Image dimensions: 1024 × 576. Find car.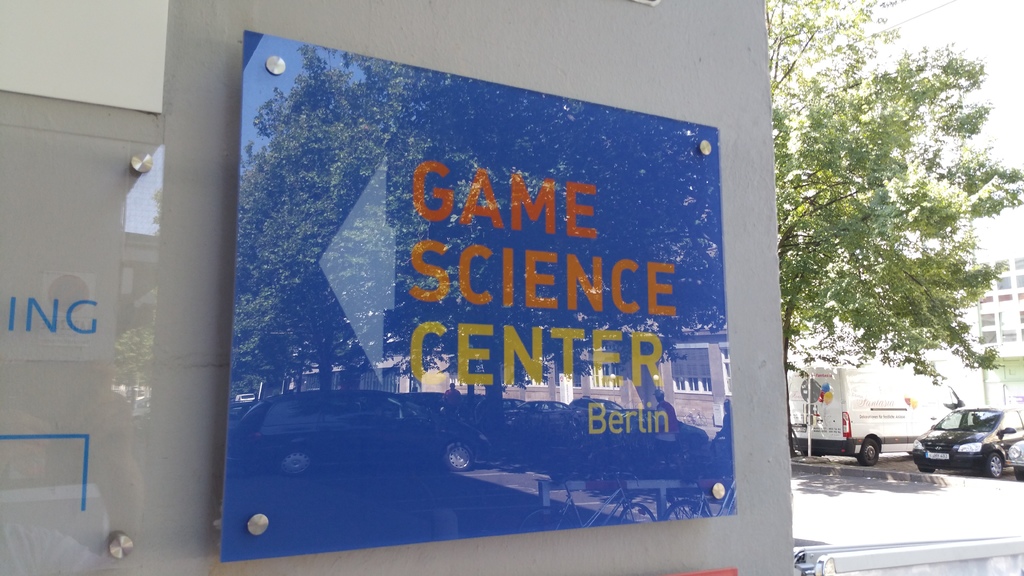
913 398 1022 479.
